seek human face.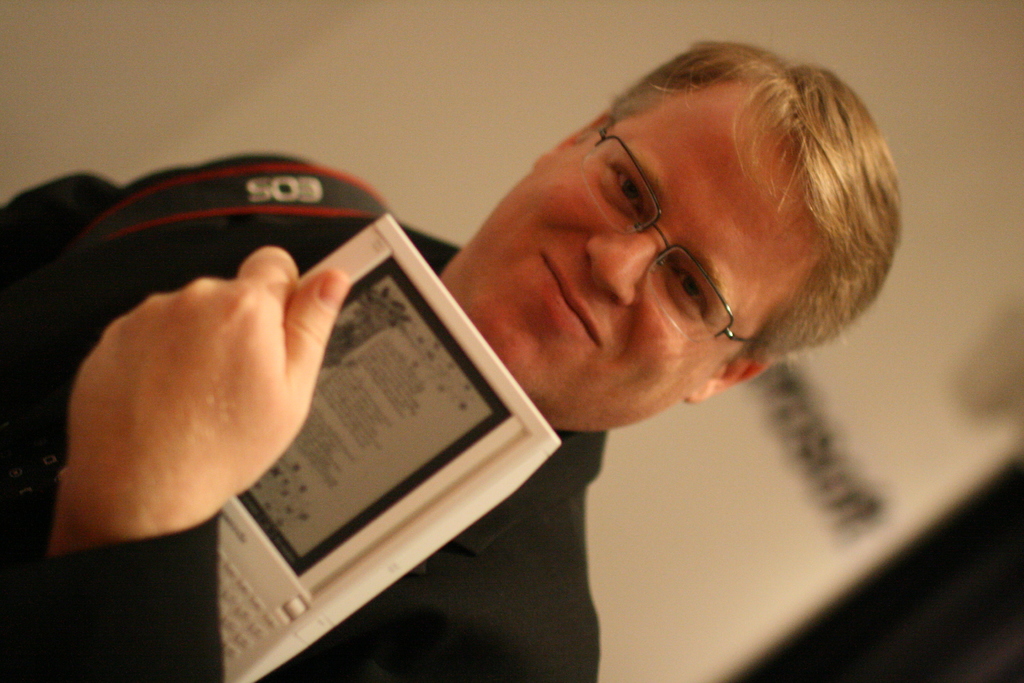
region(467, 88, 817, 427).
